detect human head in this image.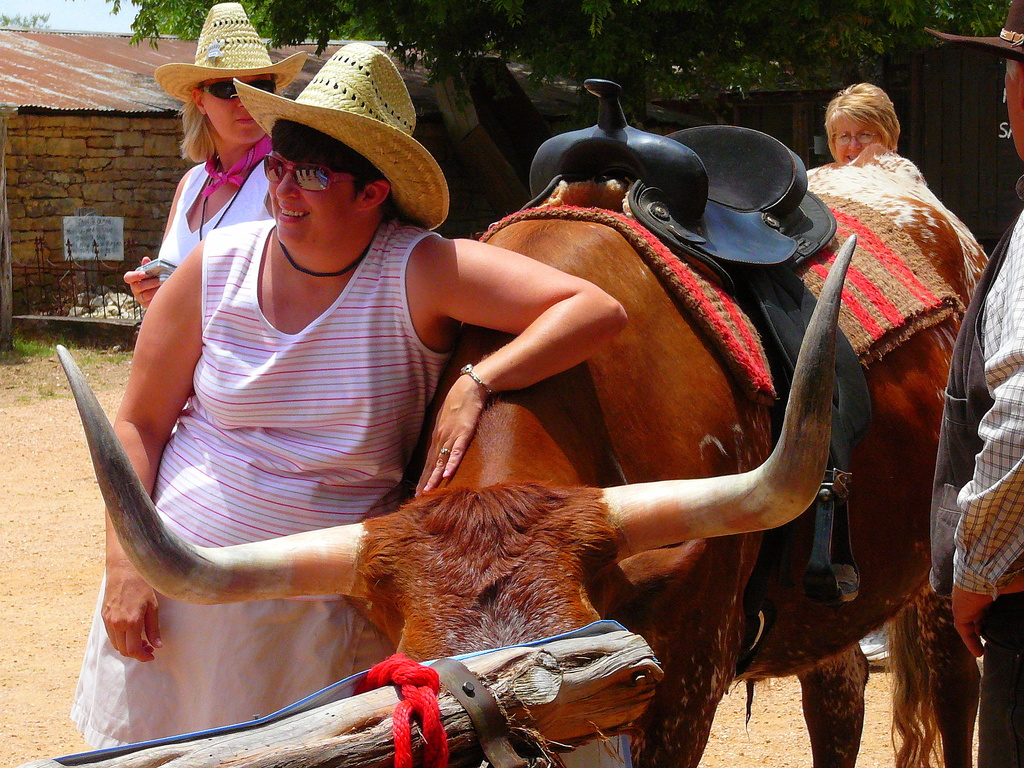
Detection: {"x1": 1001, "y1": 17, "x2": 1023, "y2": 163}.
